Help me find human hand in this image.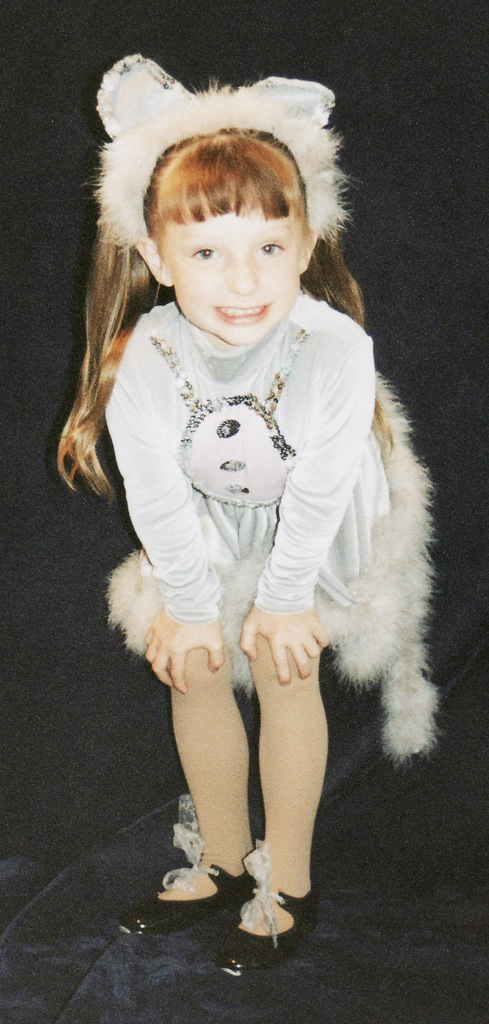
Found it: (x1=234, y1=603, x2=333, y2=689).
